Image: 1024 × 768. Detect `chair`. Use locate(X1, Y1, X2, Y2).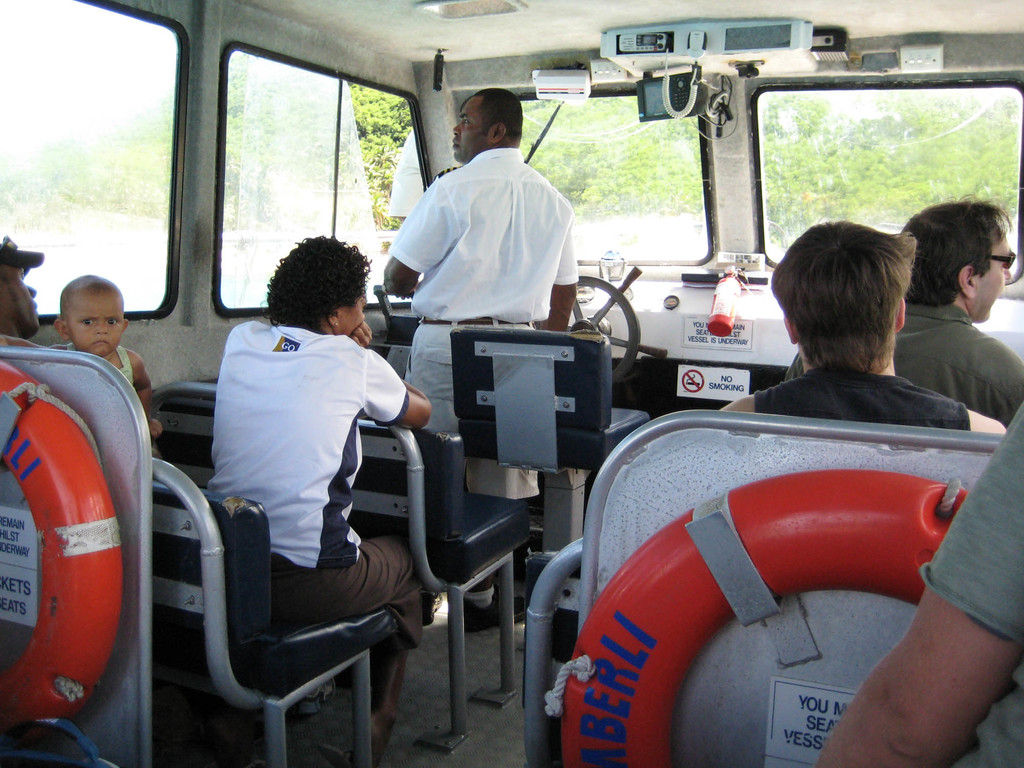
locate(132, 384, 431, 767).
